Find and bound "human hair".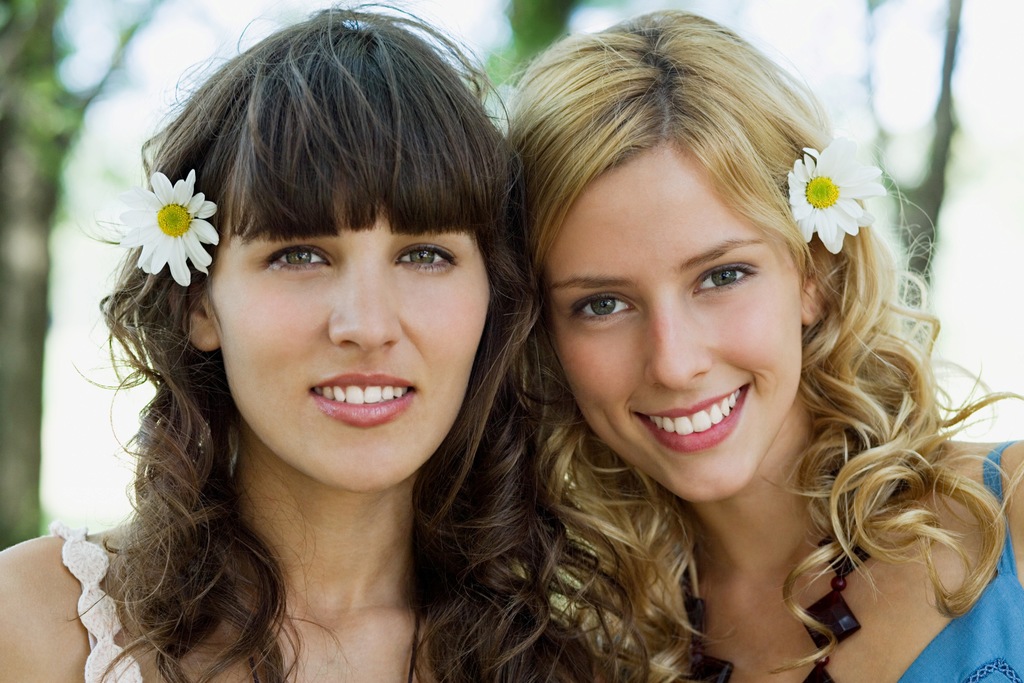
Bound: (left=68, top=0, right=656, bottom=682).
